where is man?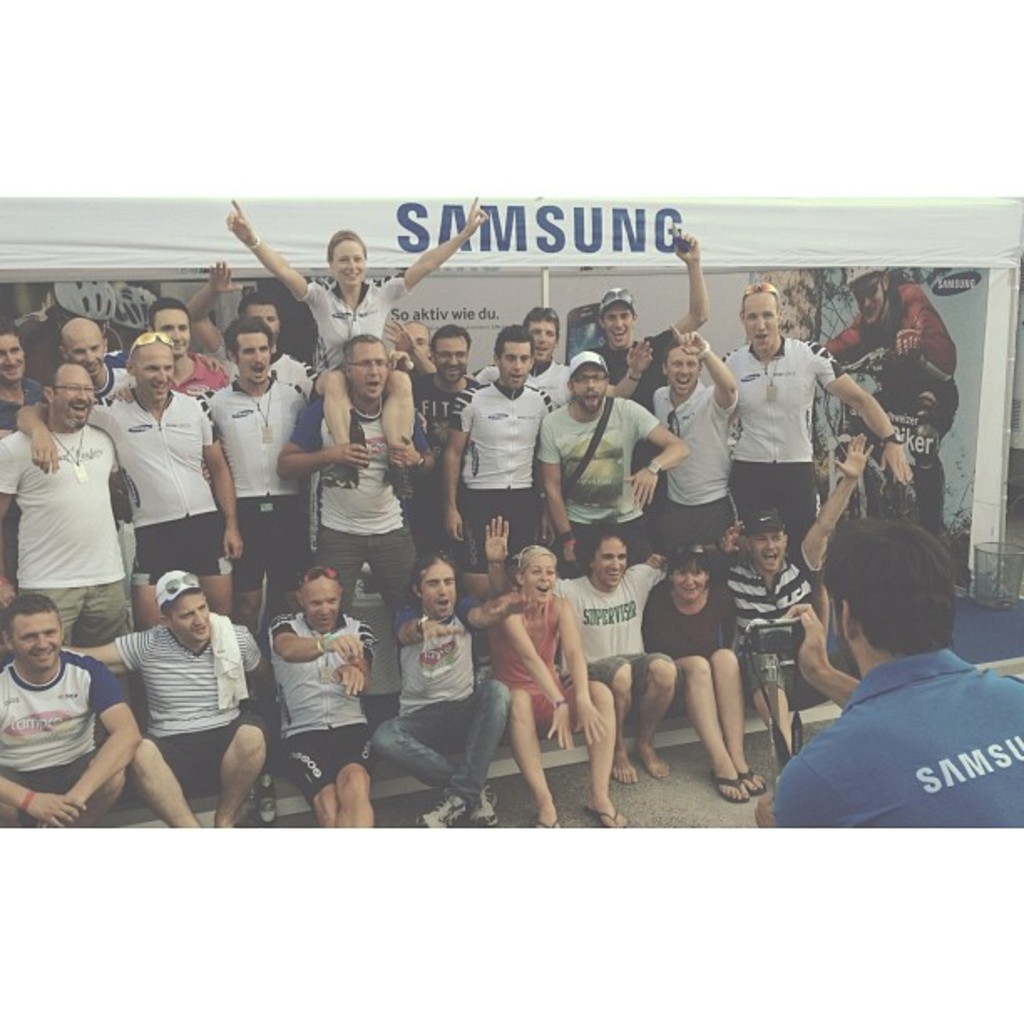
55 316 137 571.
